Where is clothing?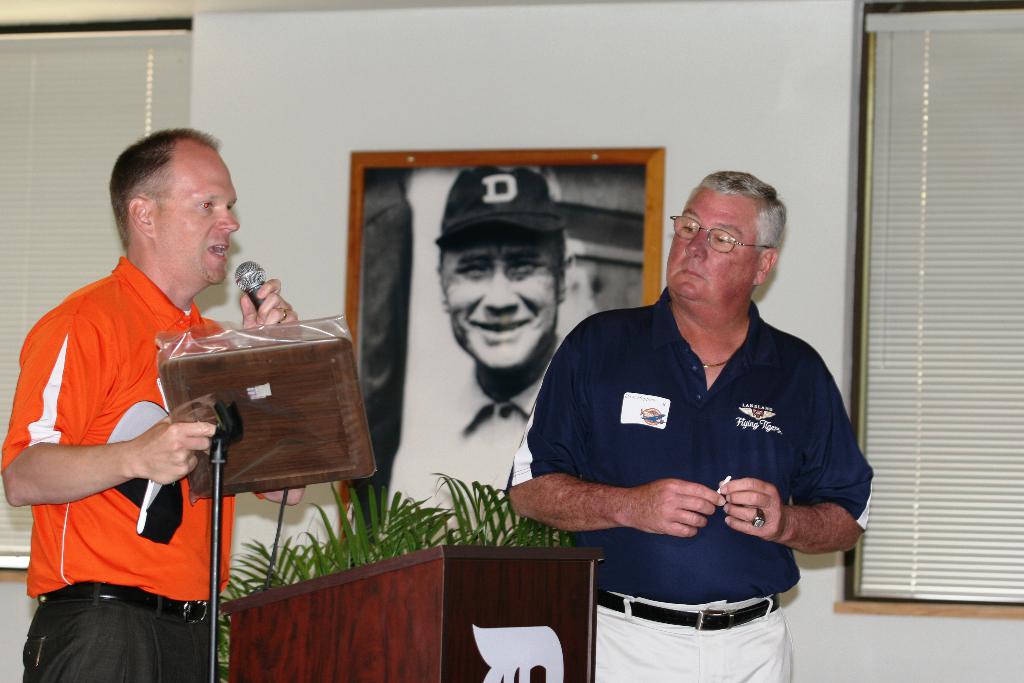
BBox(390, 332, 572, 547).
